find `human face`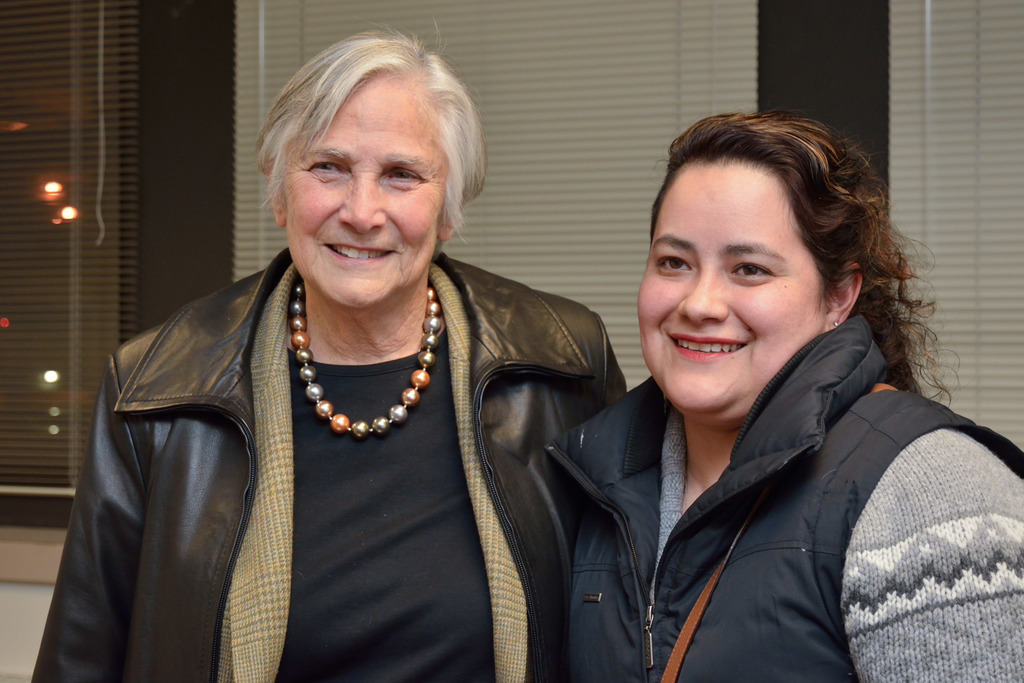
x1=282, y1=80, x2=446, y2=306
